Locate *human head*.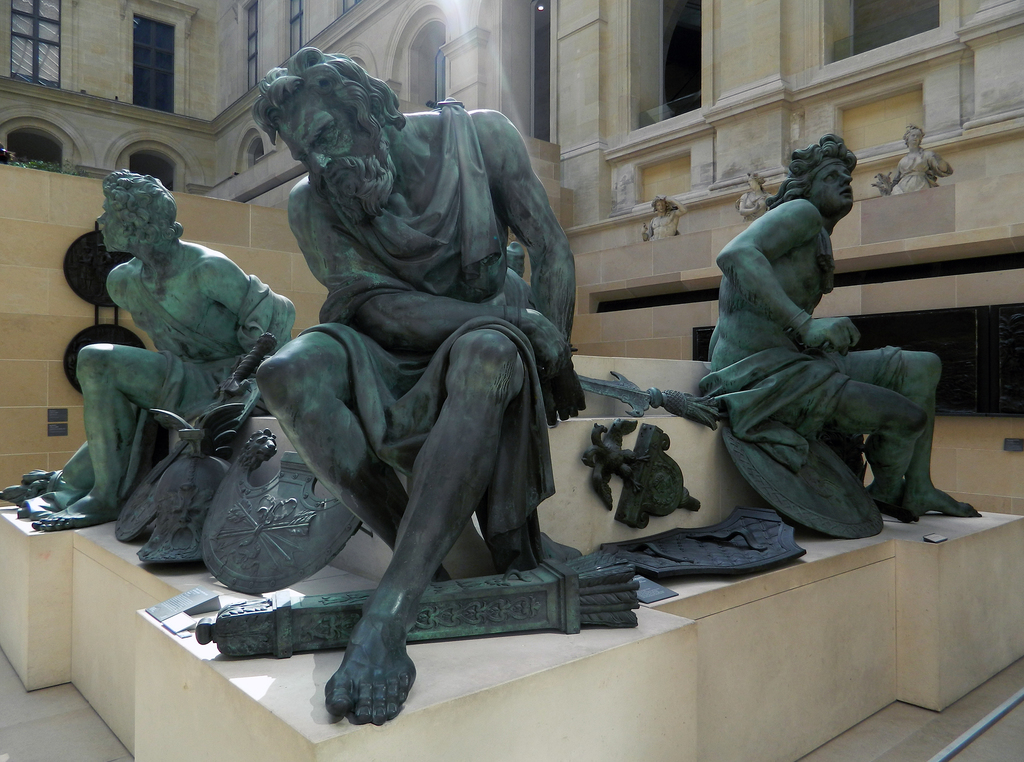
Bounding box: pyautogui.locateOnScreen(268, 65, 392, 194).
